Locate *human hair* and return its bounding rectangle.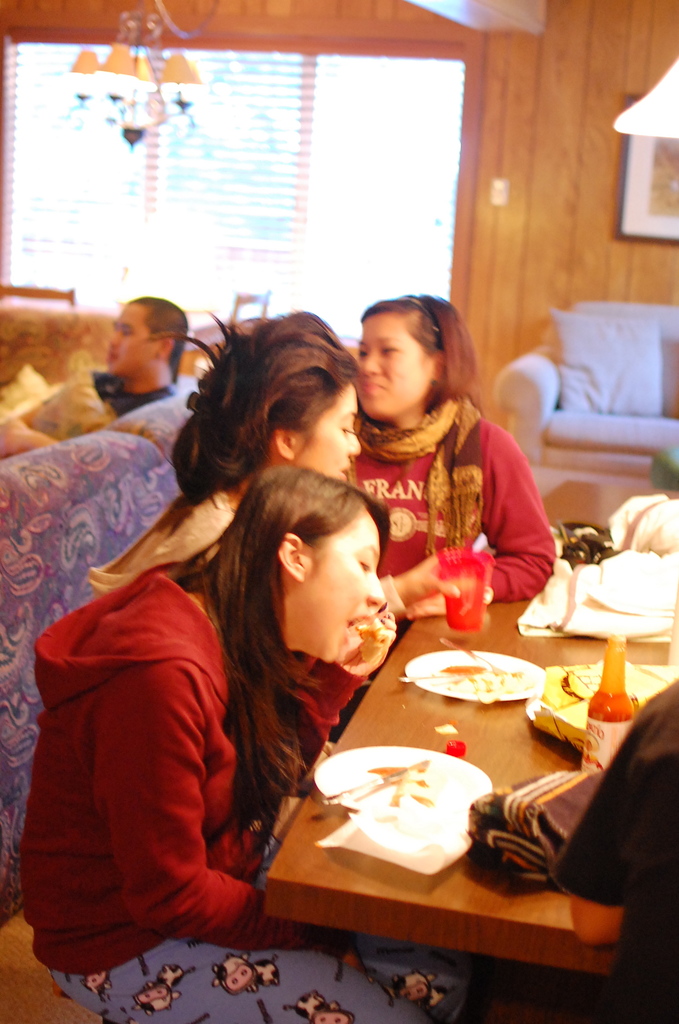
rect(171, 320, 364, 504).
